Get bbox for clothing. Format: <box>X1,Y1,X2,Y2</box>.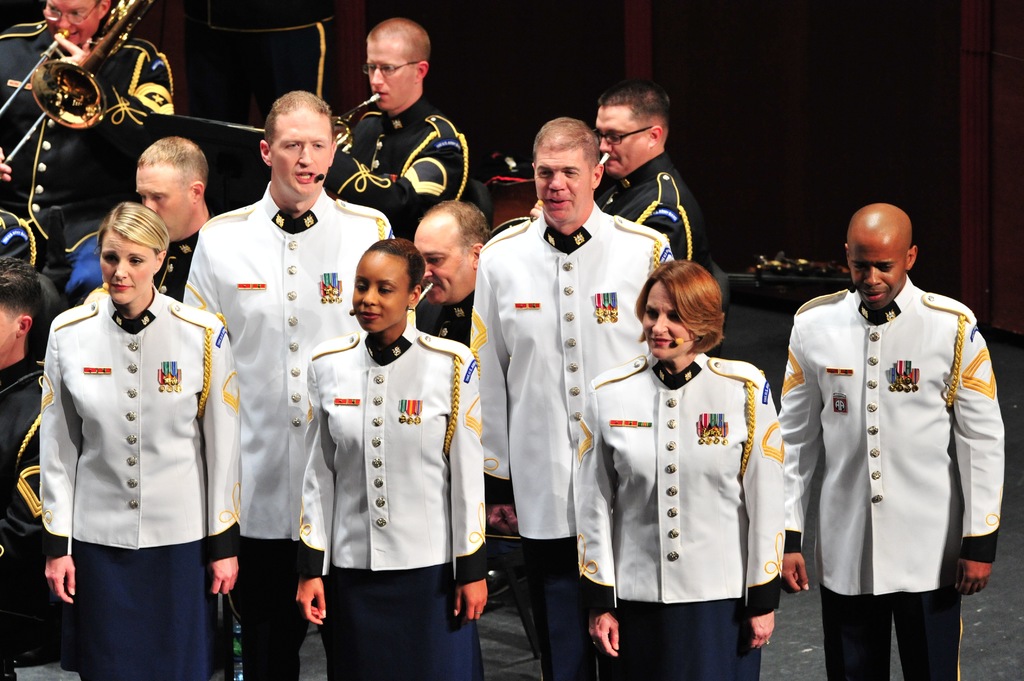
<box>28,252,227,660</box>.
